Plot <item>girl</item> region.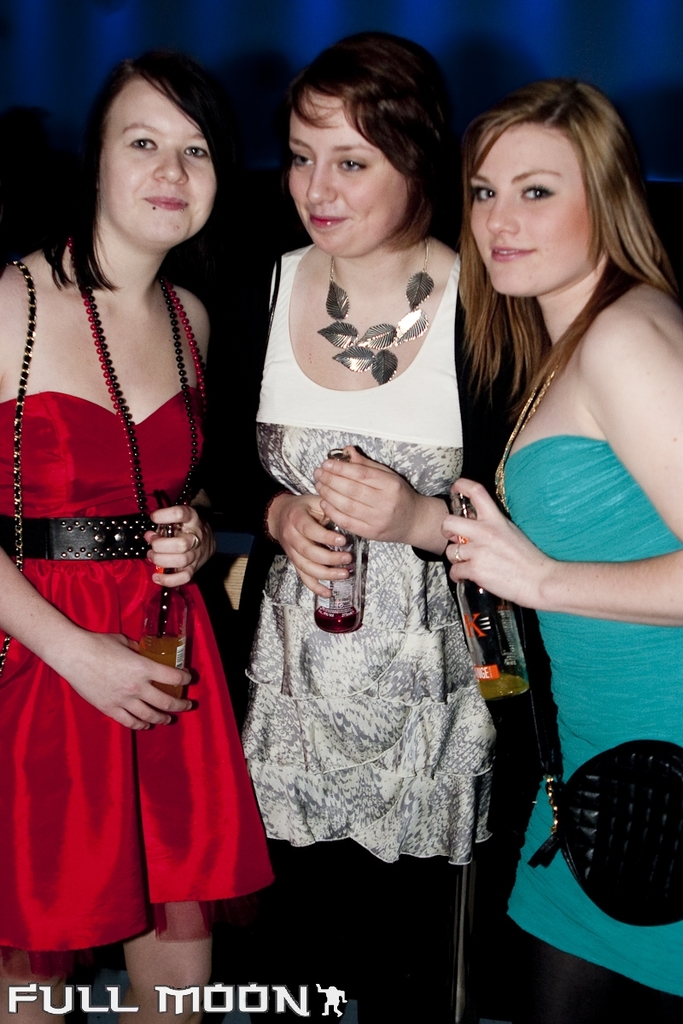
Plotted at region(243, 39, 499, 1023).
